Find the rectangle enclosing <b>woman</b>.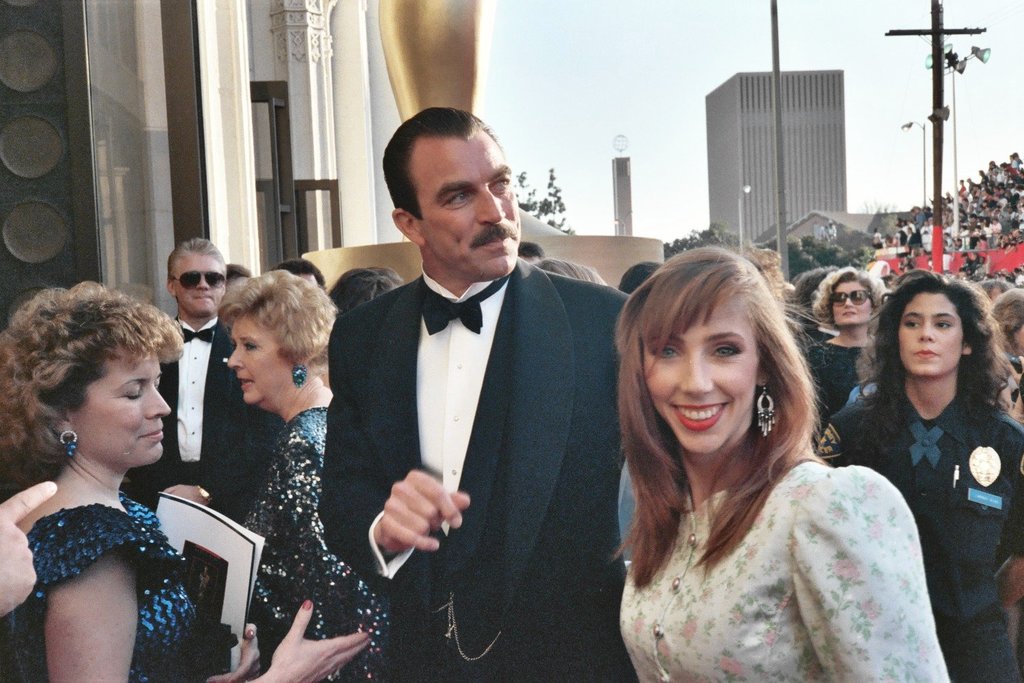
BBox(794, 265, 892, 441).
